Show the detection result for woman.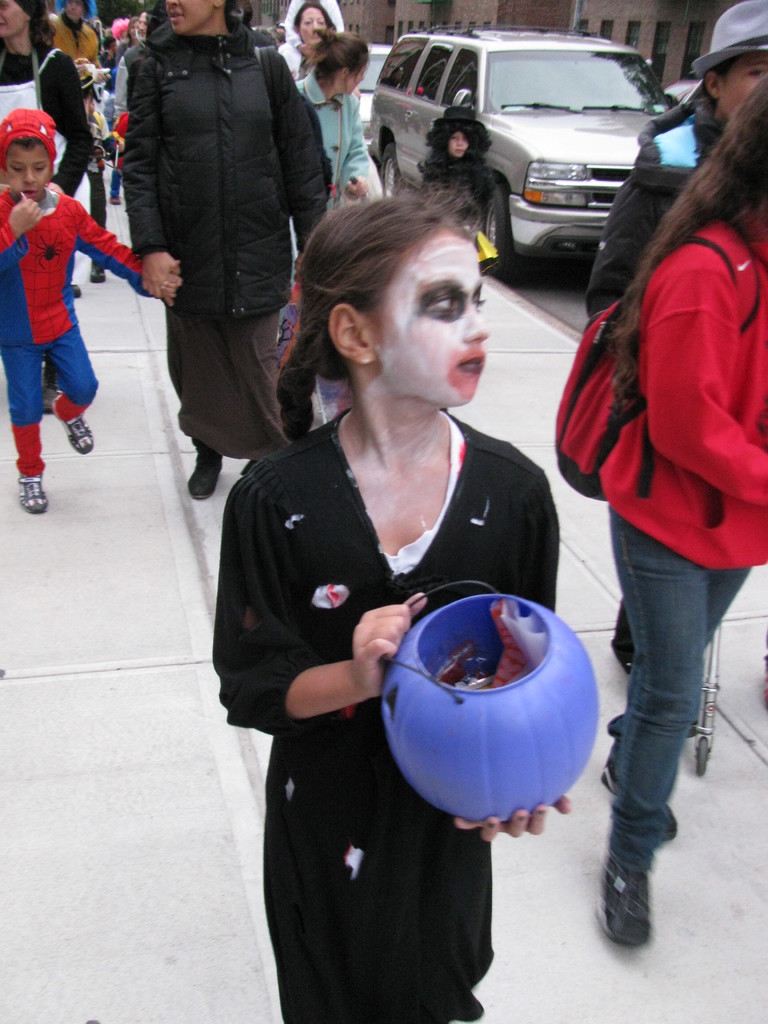
<box>0,0,95,412</box>.
